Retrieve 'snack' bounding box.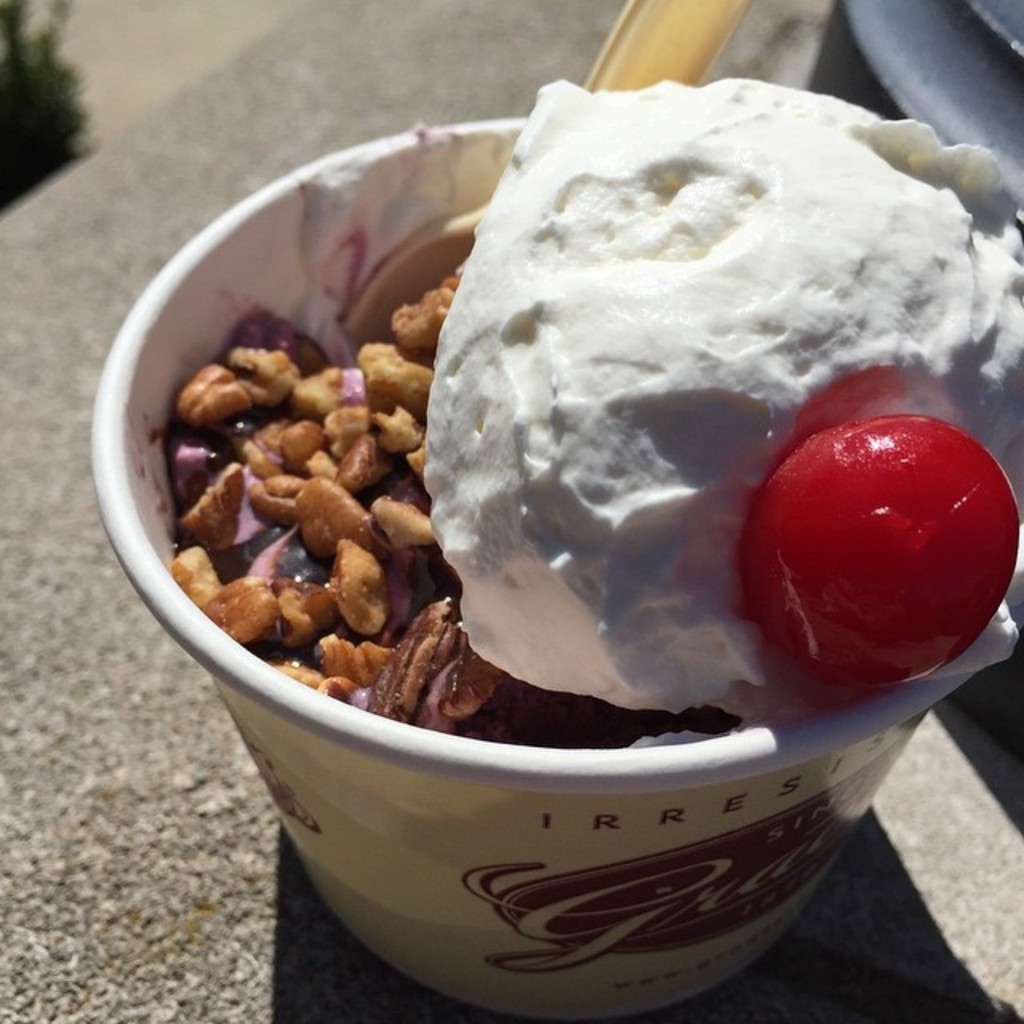
Bounding box: box=[162, 58, 1022, 754].
